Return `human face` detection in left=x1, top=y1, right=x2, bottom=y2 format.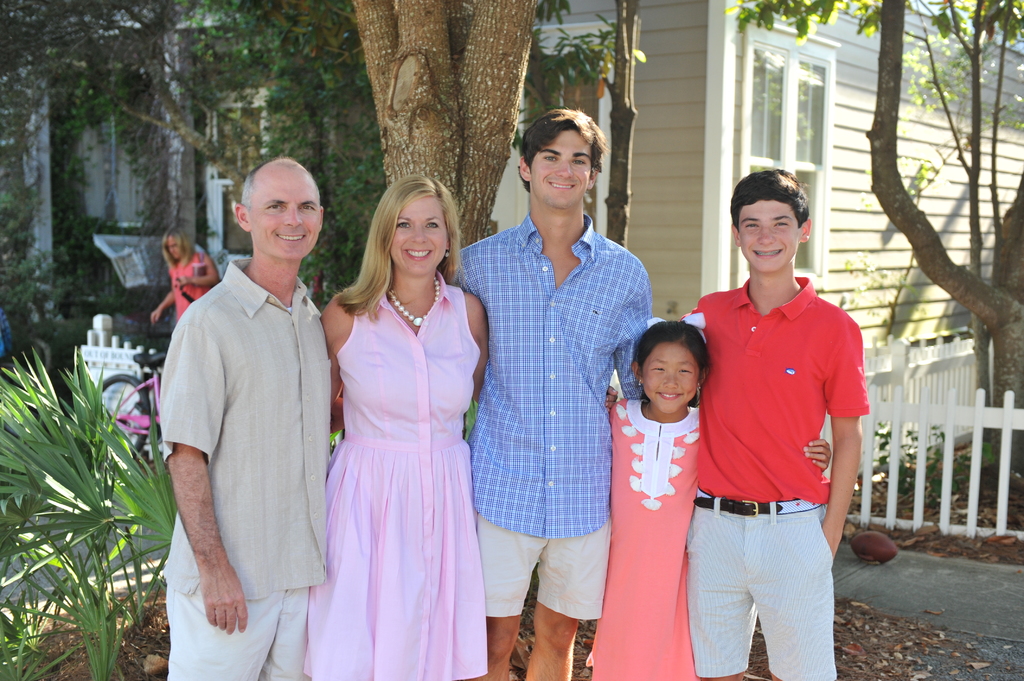
left=535, top=120, right=599, bottom=204.
